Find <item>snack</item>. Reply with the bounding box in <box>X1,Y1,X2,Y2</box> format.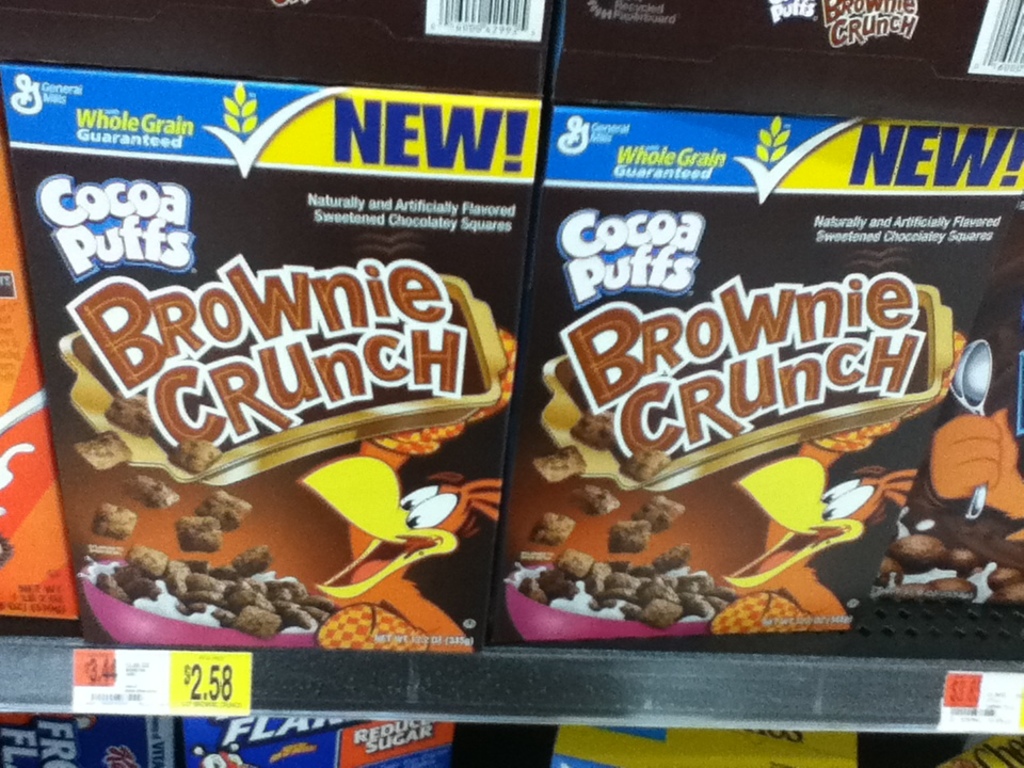
<box>195,493,250,533</box>.
